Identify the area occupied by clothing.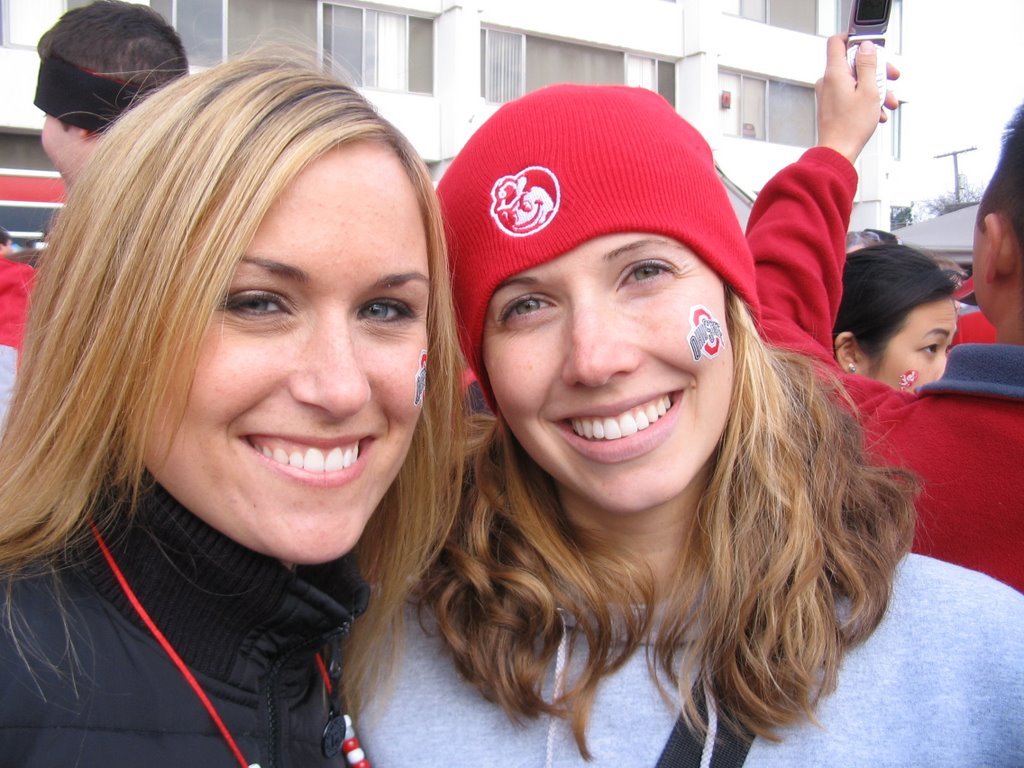
Area: box=[744, 143, 1023, 598].
